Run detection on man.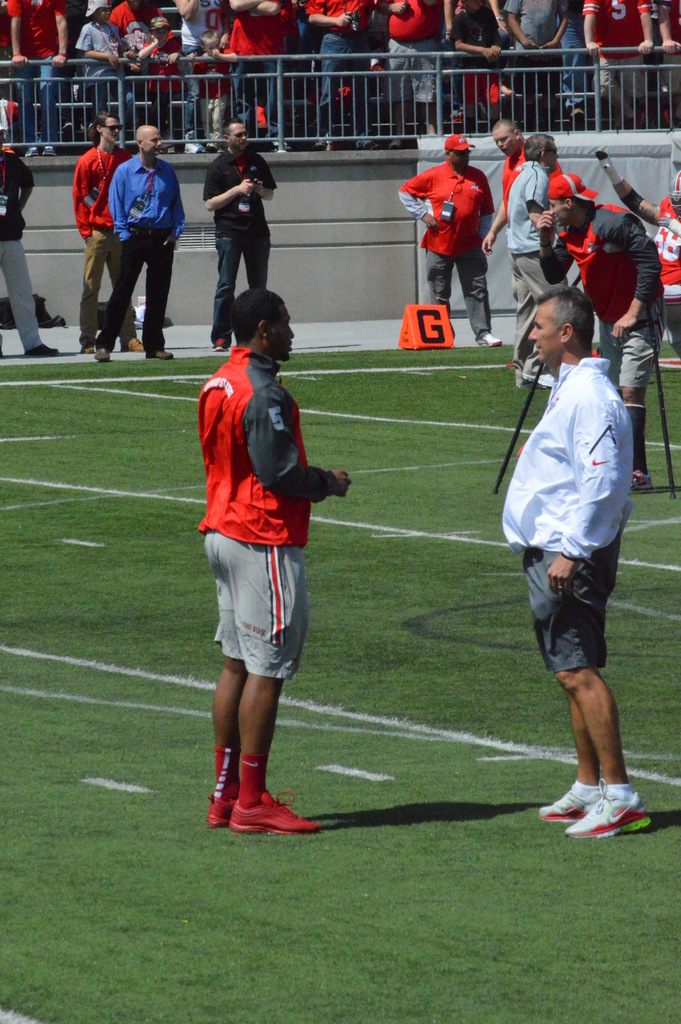
Result: bbox(537, 173, 662, 486).
